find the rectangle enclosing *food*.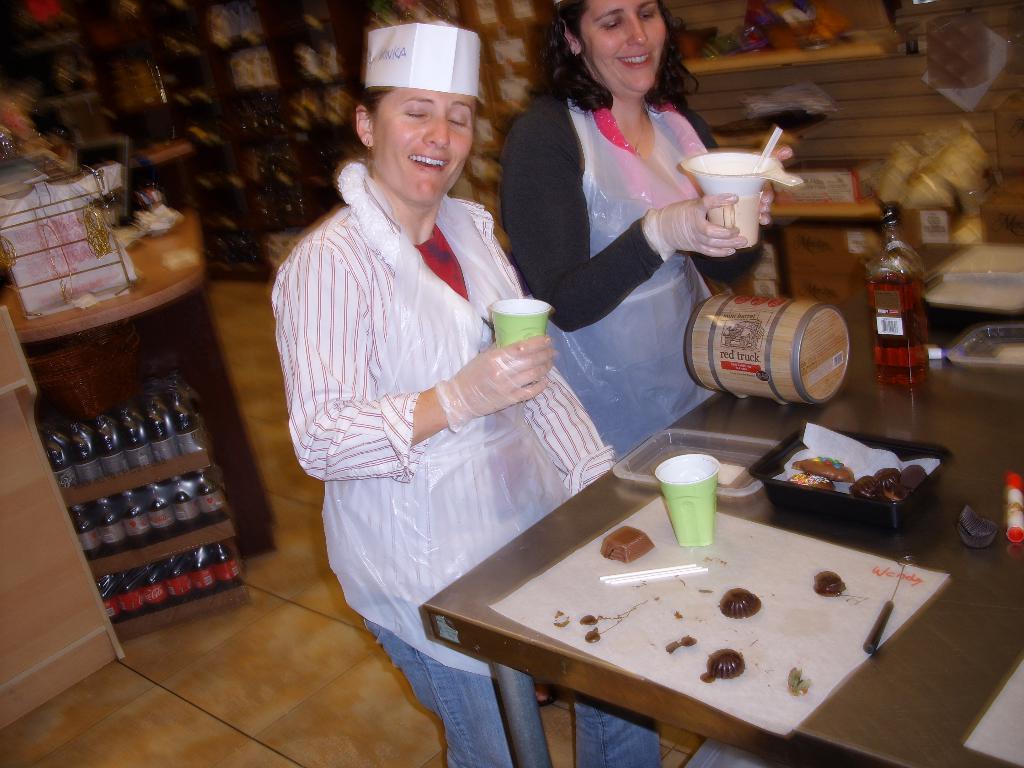
detection(600, 525, 656, 563).
